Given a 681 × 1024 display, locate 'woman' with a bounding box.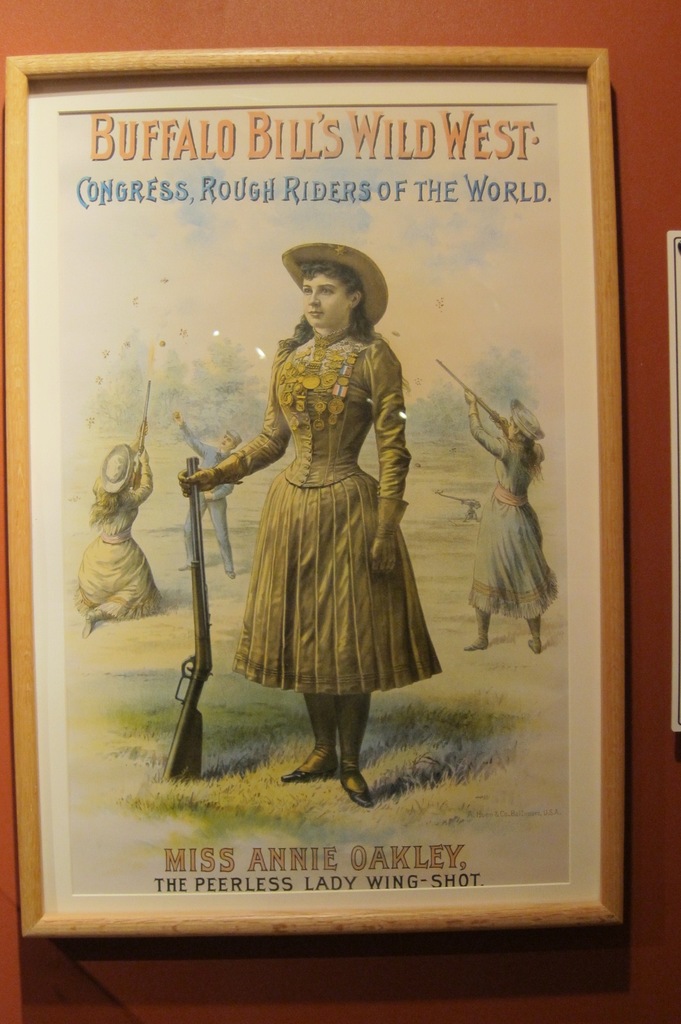
Located: (left=195, top=257, right=442, bottom=812).
